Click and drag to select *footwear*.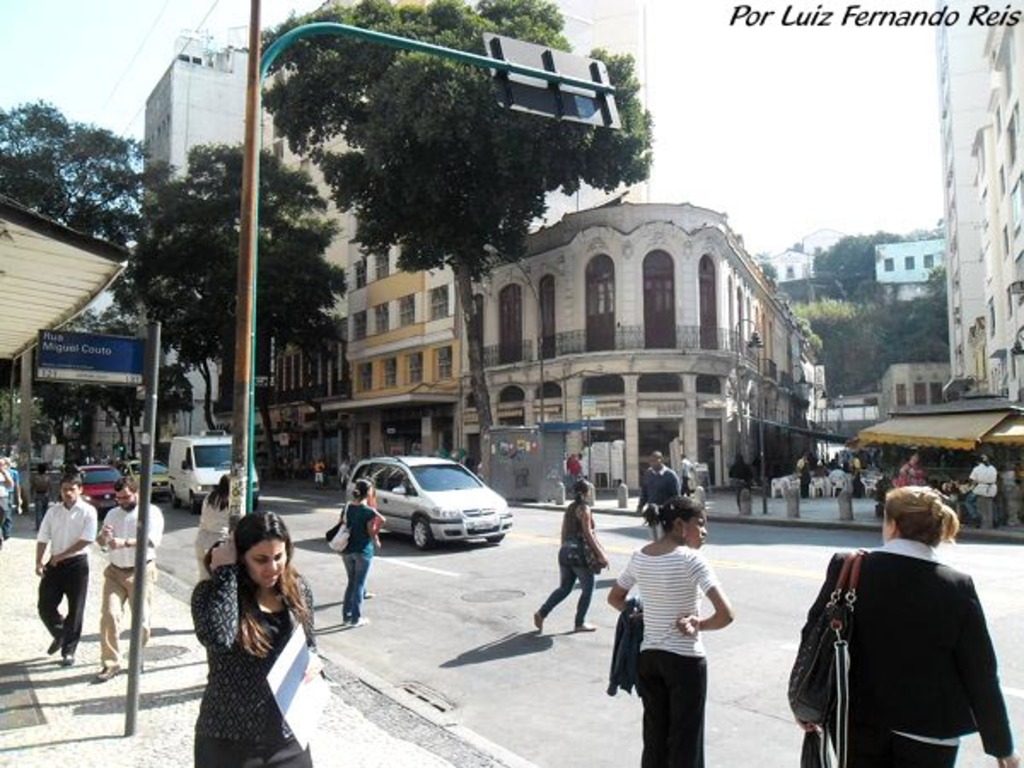
Selection: 345, 613, 365, 623.
